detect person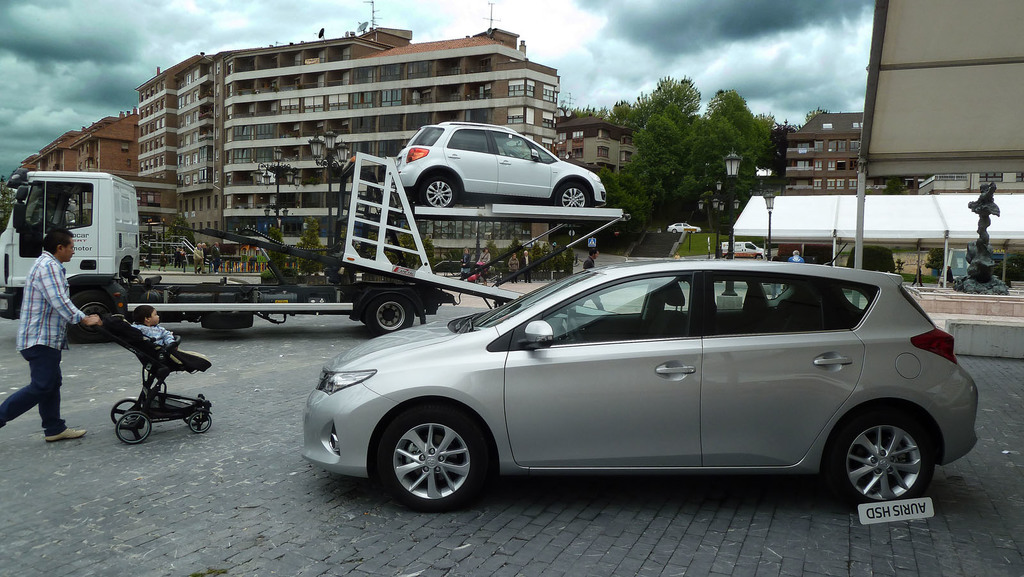
<box>575,249,612,315</box>
